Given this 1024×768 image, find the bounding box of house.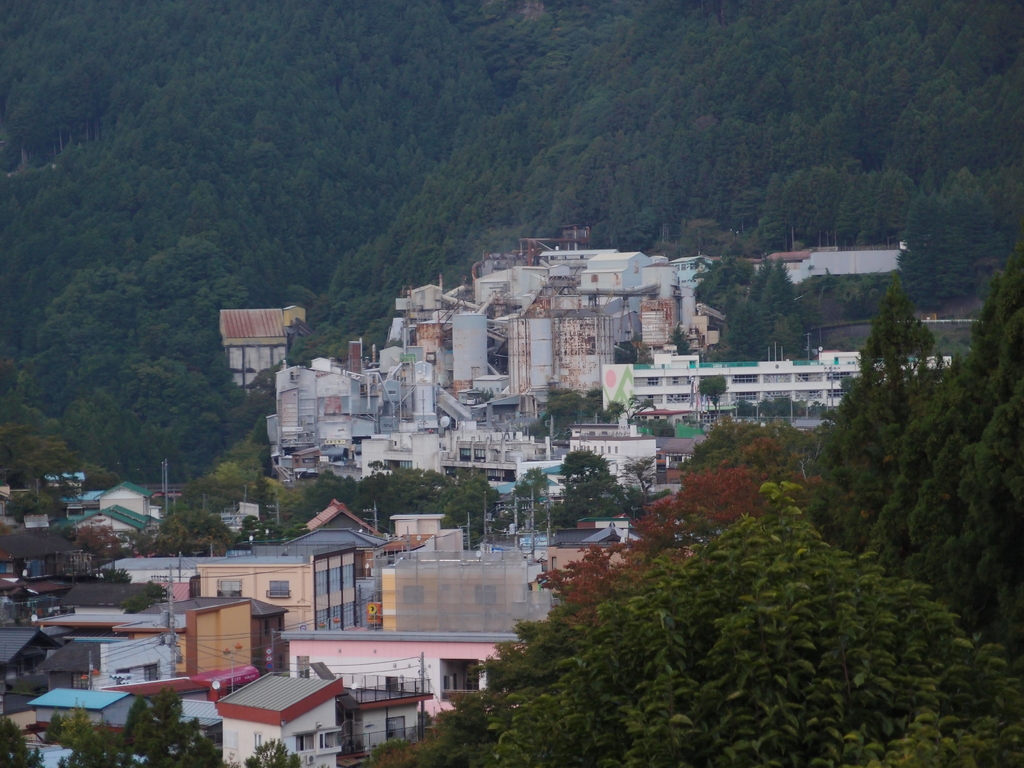
307 481 431 618.
